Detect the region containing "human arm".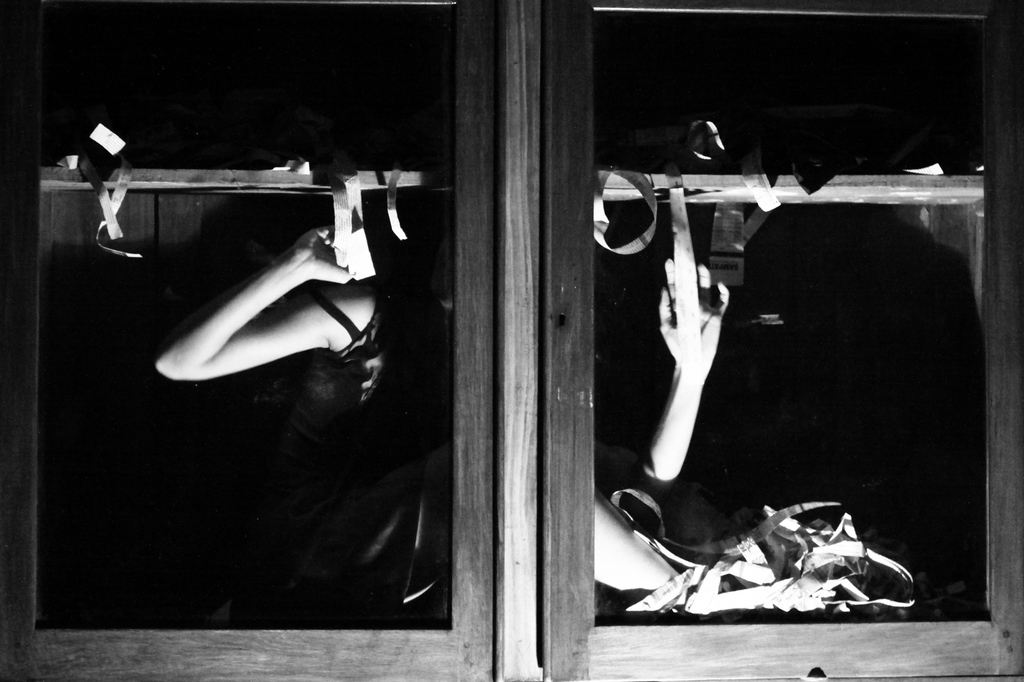
region(619, 257, 721, 488).
